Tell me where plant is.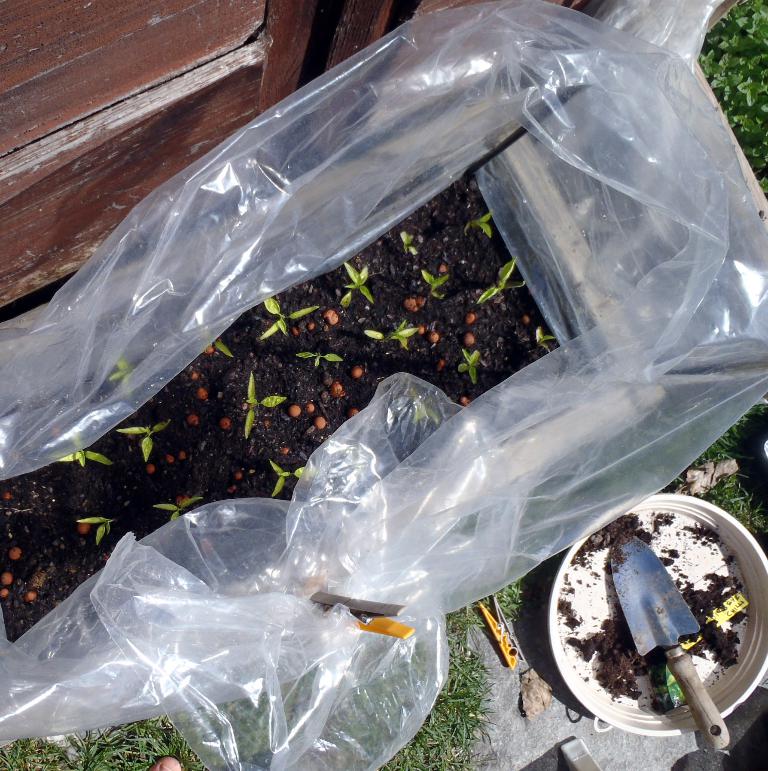
plant is at locate(531, 323, 557, 357).
